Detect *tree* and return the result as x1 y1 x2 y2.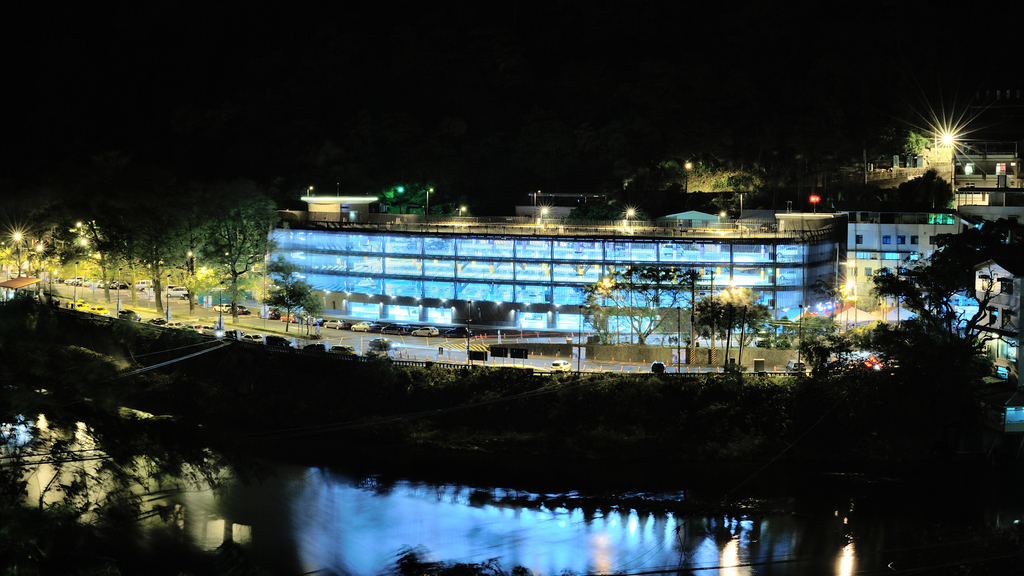
689 281 765 345.
